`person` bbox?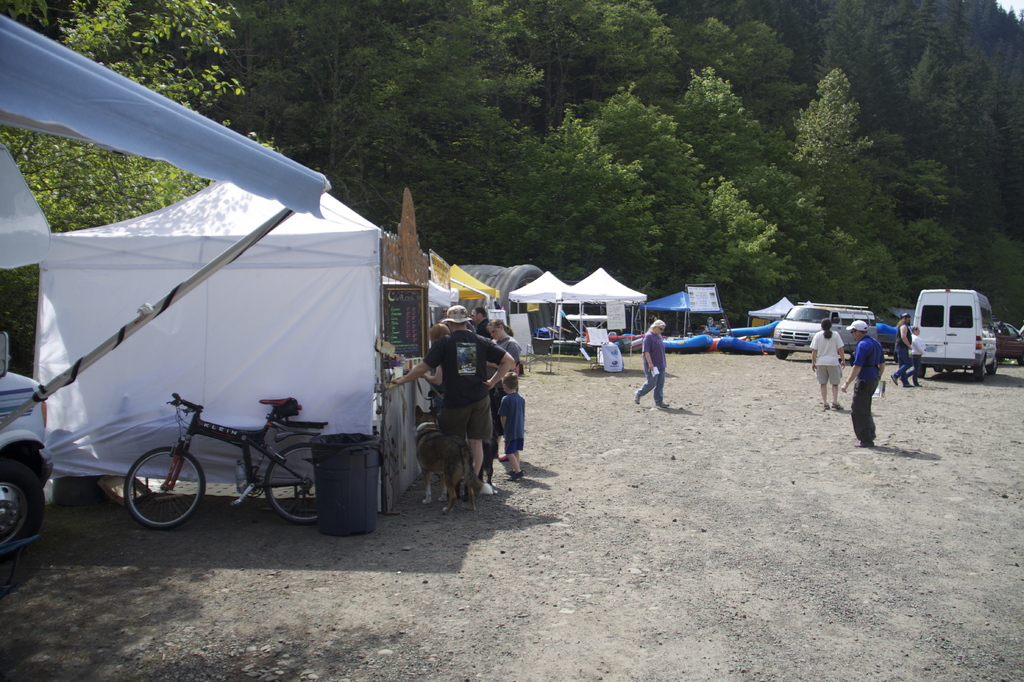
{"left": 812, "top": 322, "right": 847, "bottom": 411}
